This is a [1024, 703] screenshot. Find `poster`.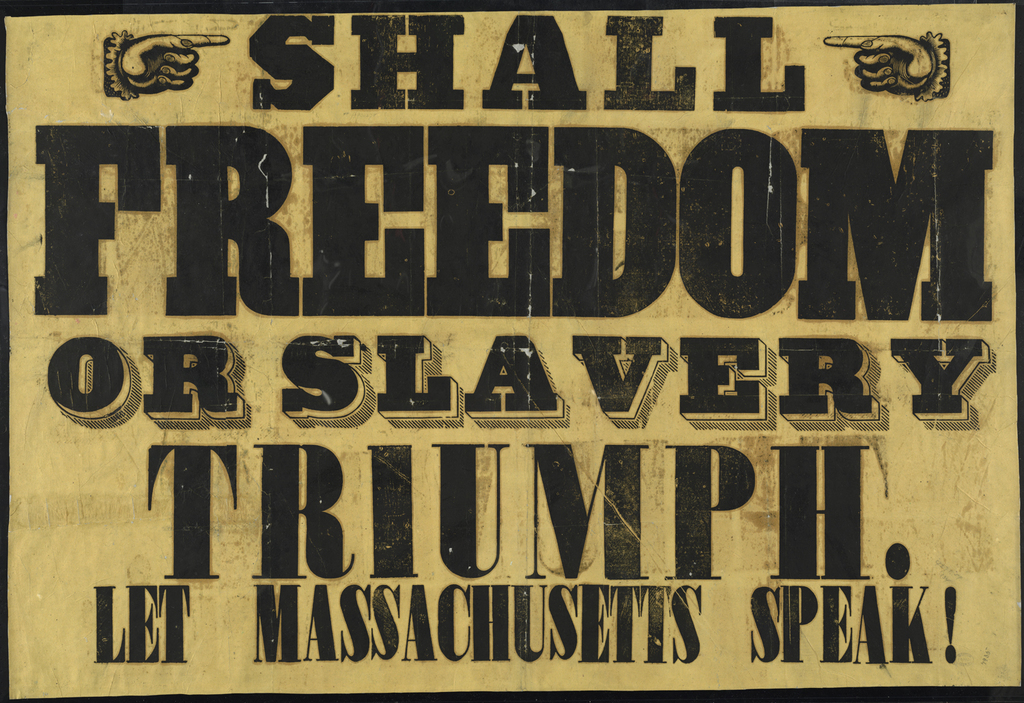
Bounding box: detection(0, 1, 1023, 702).
